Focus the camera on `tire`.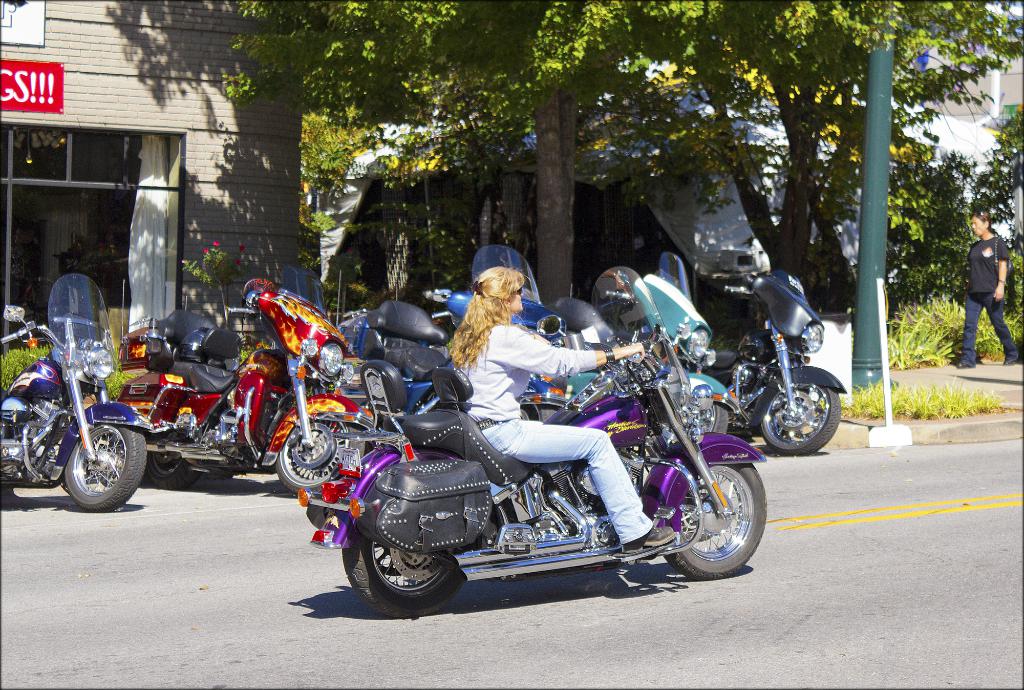
Focus region: bbox=[758, 382, 844, 457].
